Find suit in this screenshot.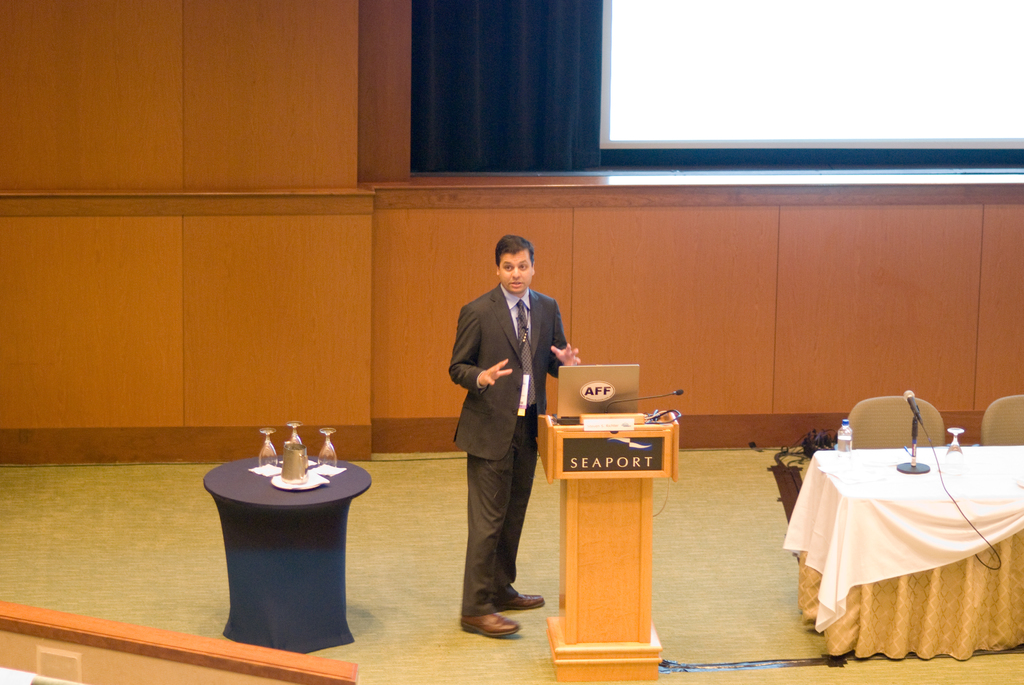
The bounding box for suit is <region>458, 246, 576, 633</region>.
